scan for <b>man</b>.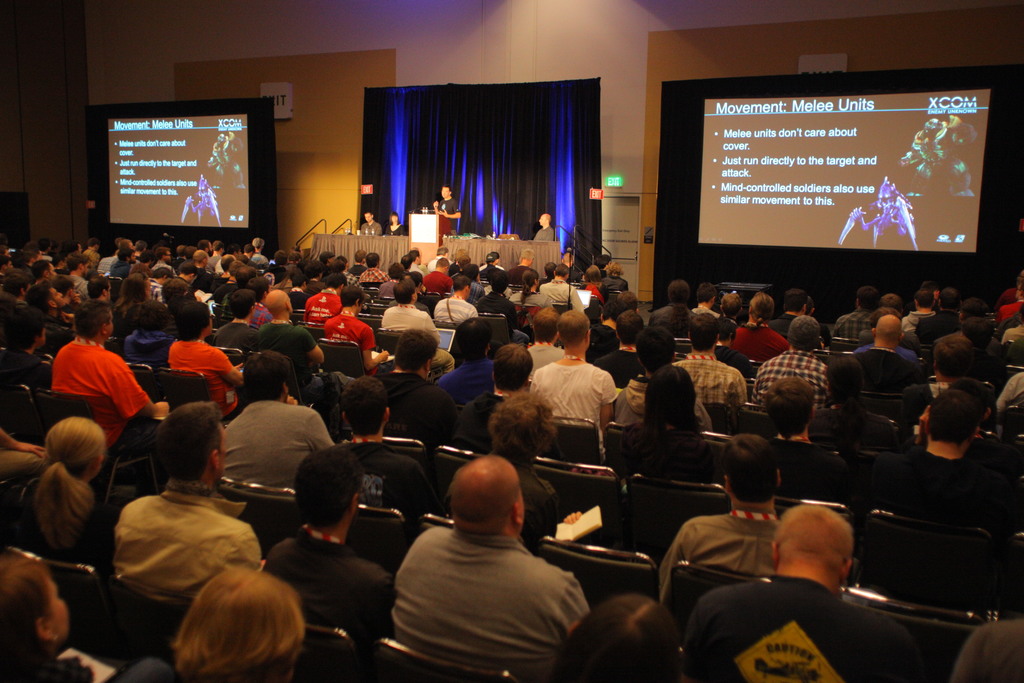
Scan result: [x1=682, y1=505, x2=924, y2=682].
